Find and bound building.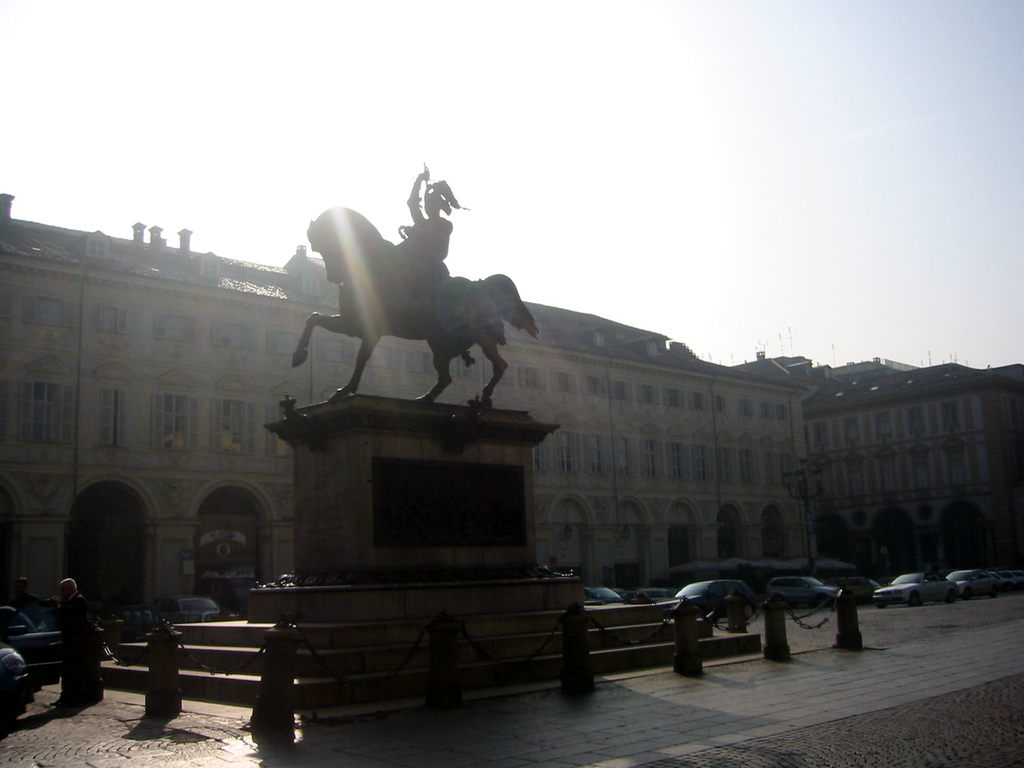
Bound: crop(1, 189, 813, 625).
